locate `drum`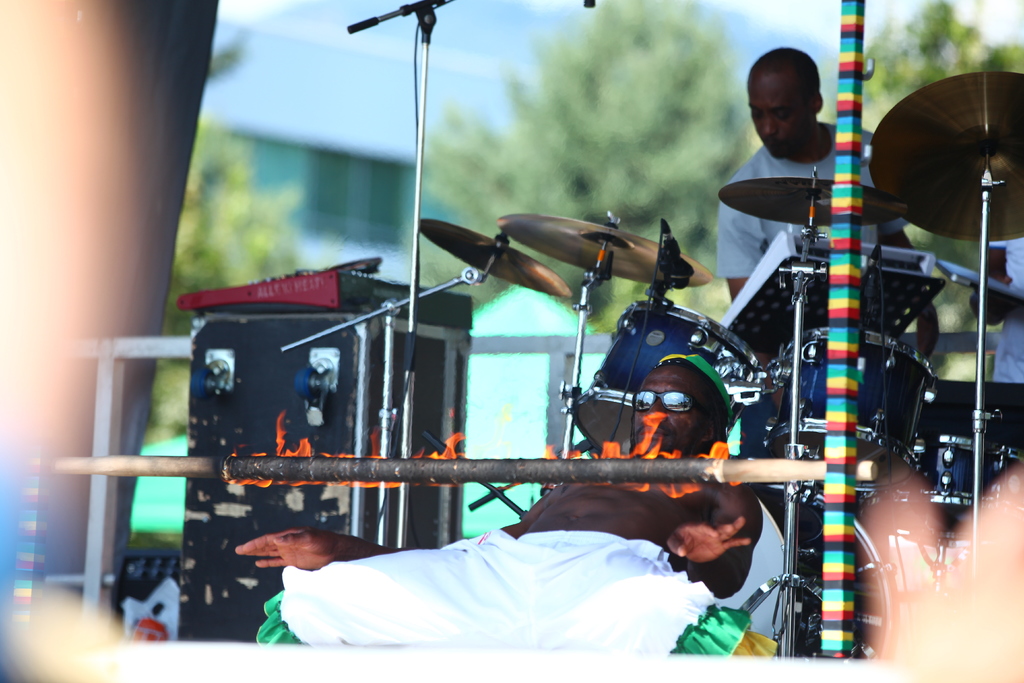
[left=585, top=299, right=767, bottom=450]
